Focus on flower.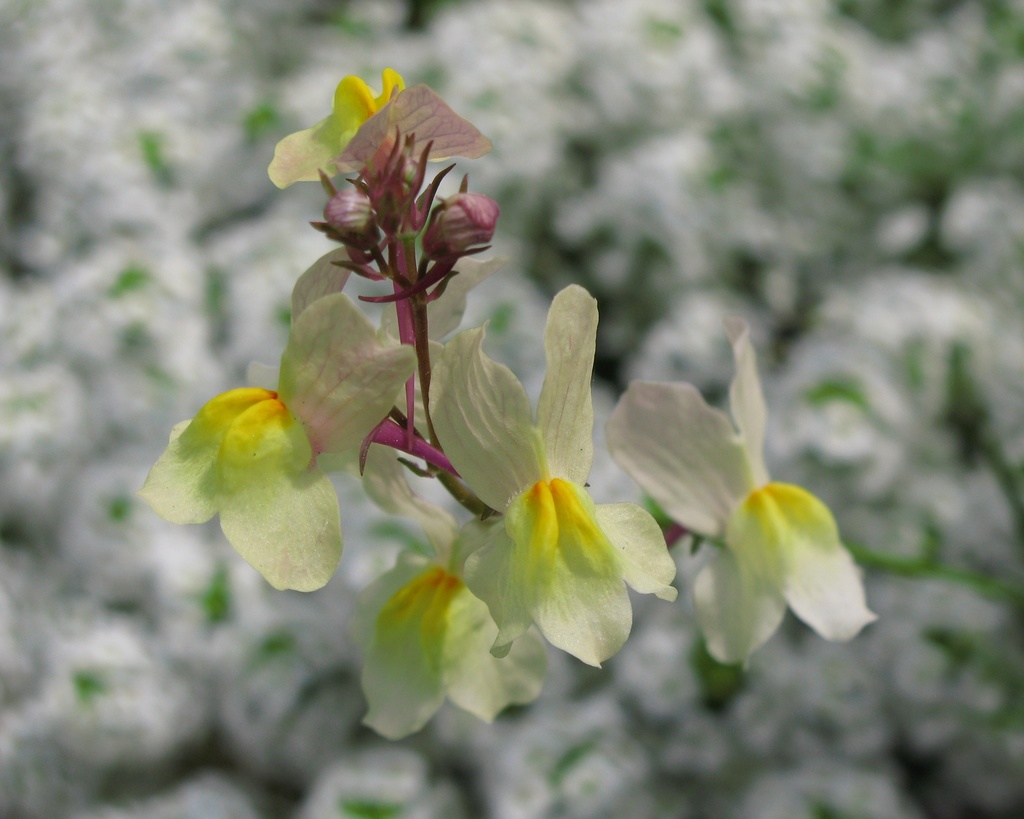
Focused at x1=604 y1=321 x2=881 y2=668.
